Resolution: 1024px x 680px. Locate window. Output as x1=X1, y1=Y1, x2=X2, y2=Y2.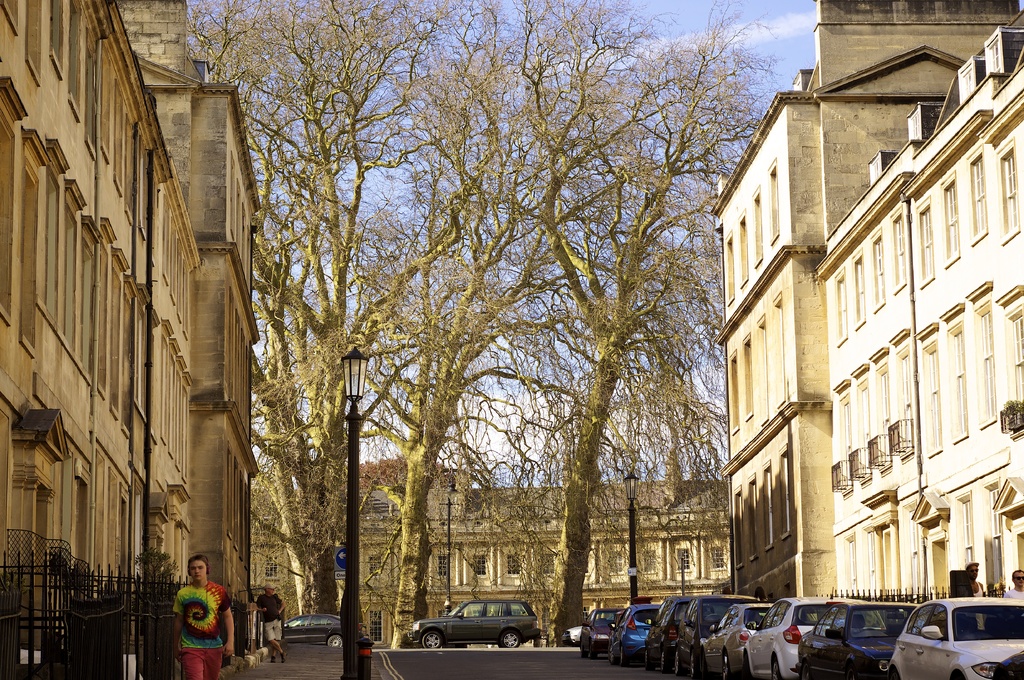
x1=644, y1=551, x2=658, y2=572.
